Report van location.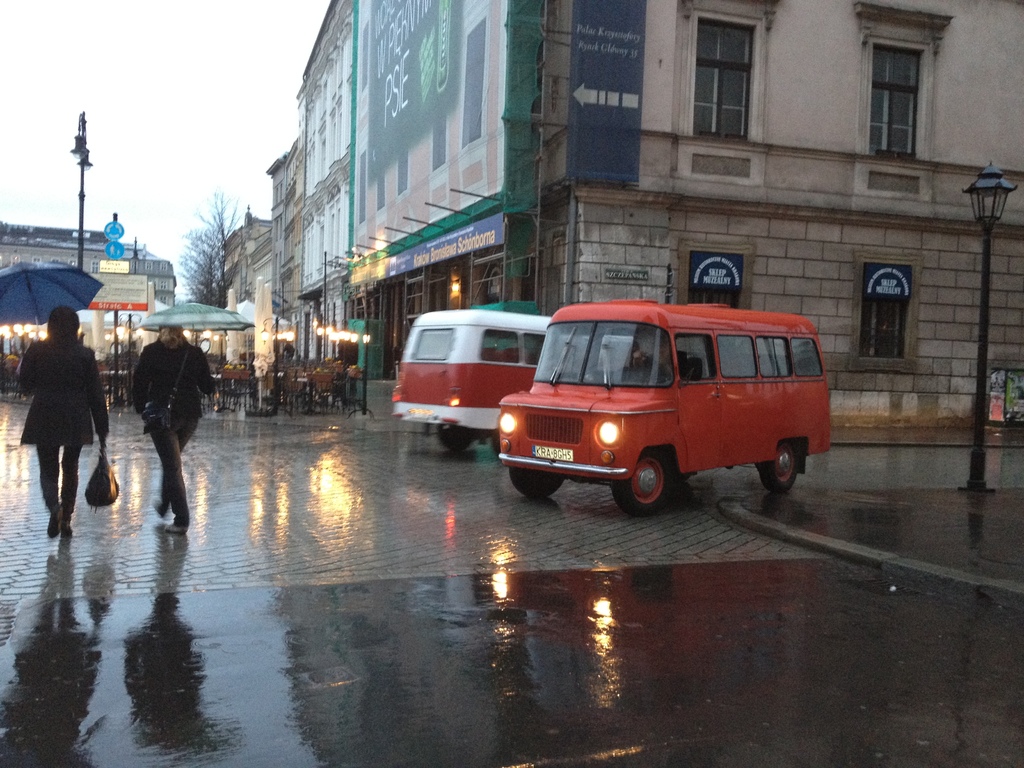
Report: bbox(388, 307, 636, 455).
